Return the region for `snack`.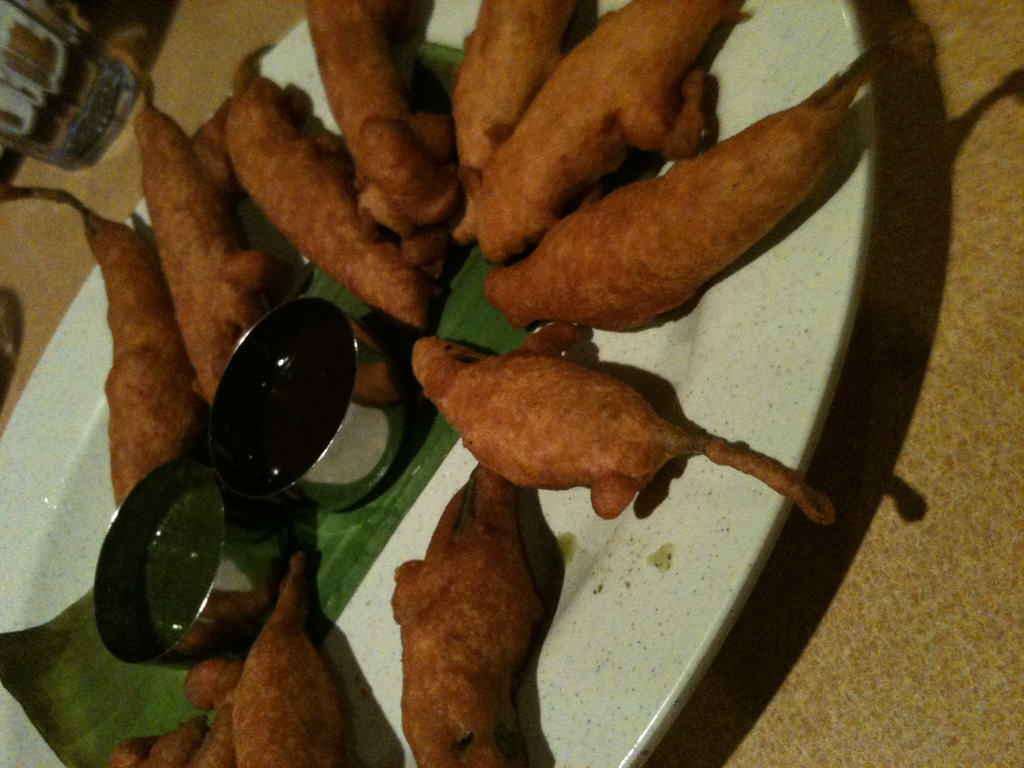
[177,657,248,764].
